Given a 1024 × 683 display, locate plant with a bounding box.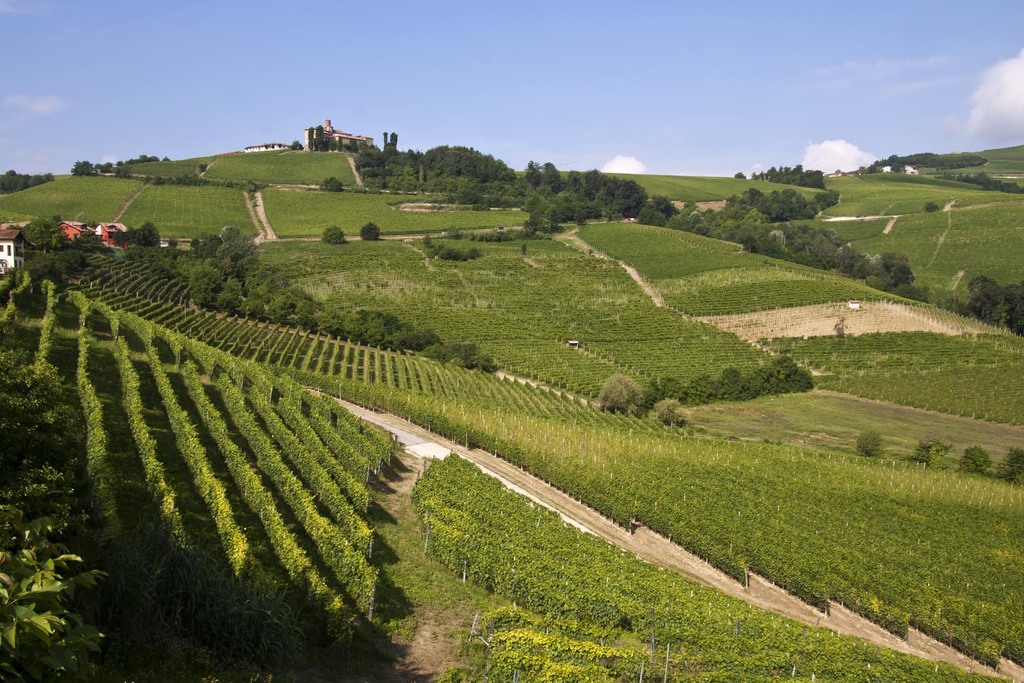
Located: [left=955, top=444, right=993, bottom=476].
